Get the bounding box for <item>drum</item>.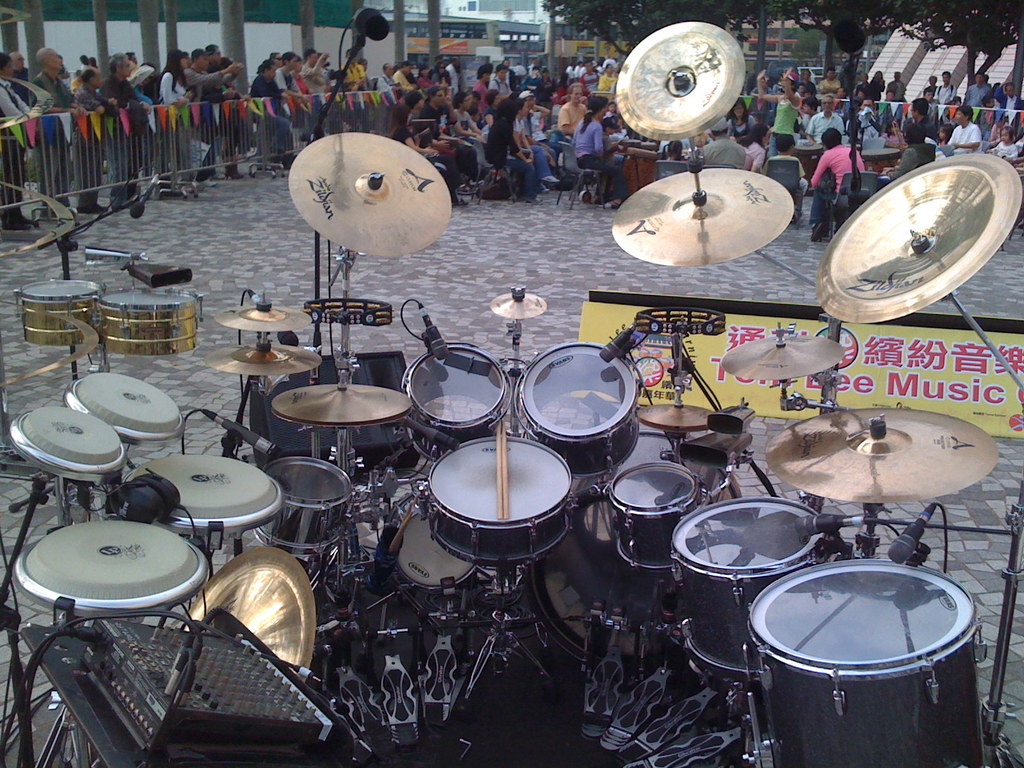
bbox=(609, 461, 703, 569).
